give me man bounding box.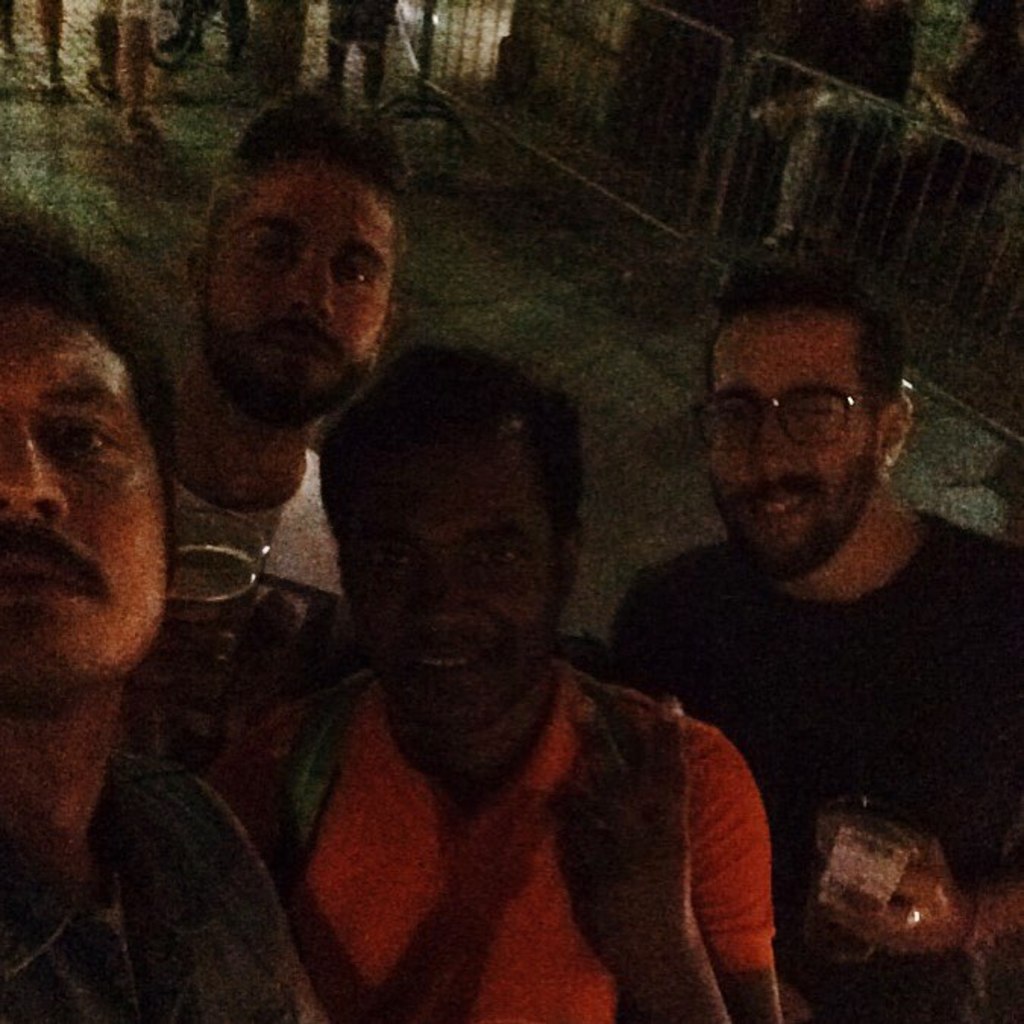
<region>0, 215, 316, 1022</region>.
